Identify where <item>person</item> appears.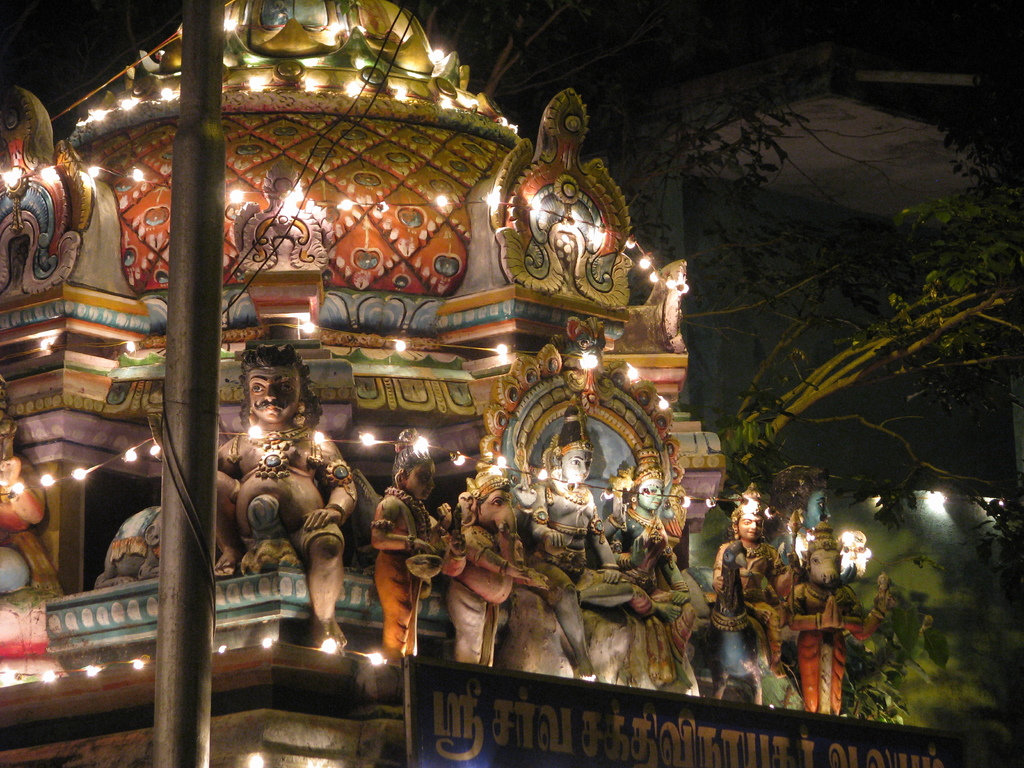
Appears at left=705, top=490, right=791, bottom=667.
